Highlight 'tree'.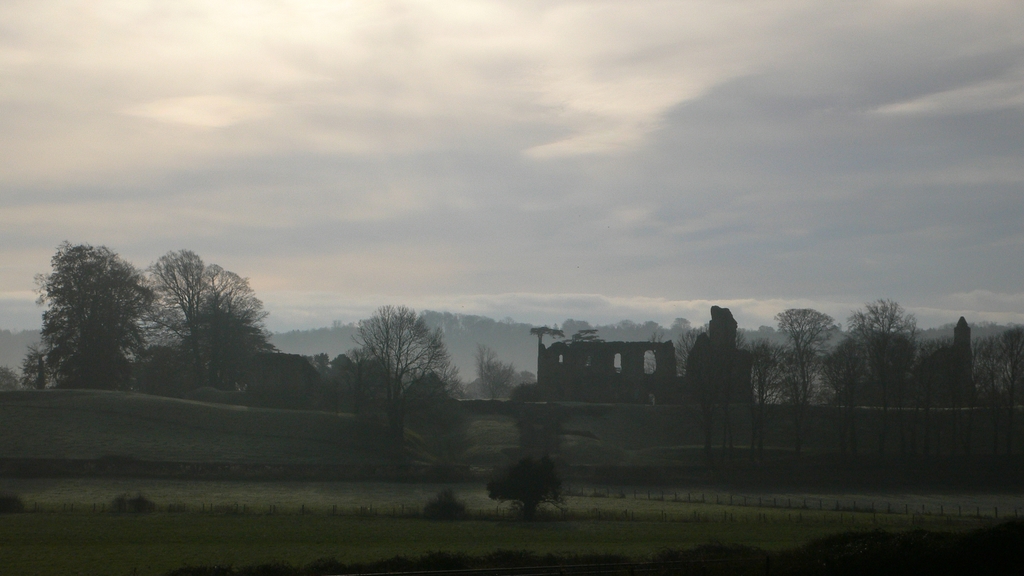
Highlighted region: [573, 330, 606, 344].
